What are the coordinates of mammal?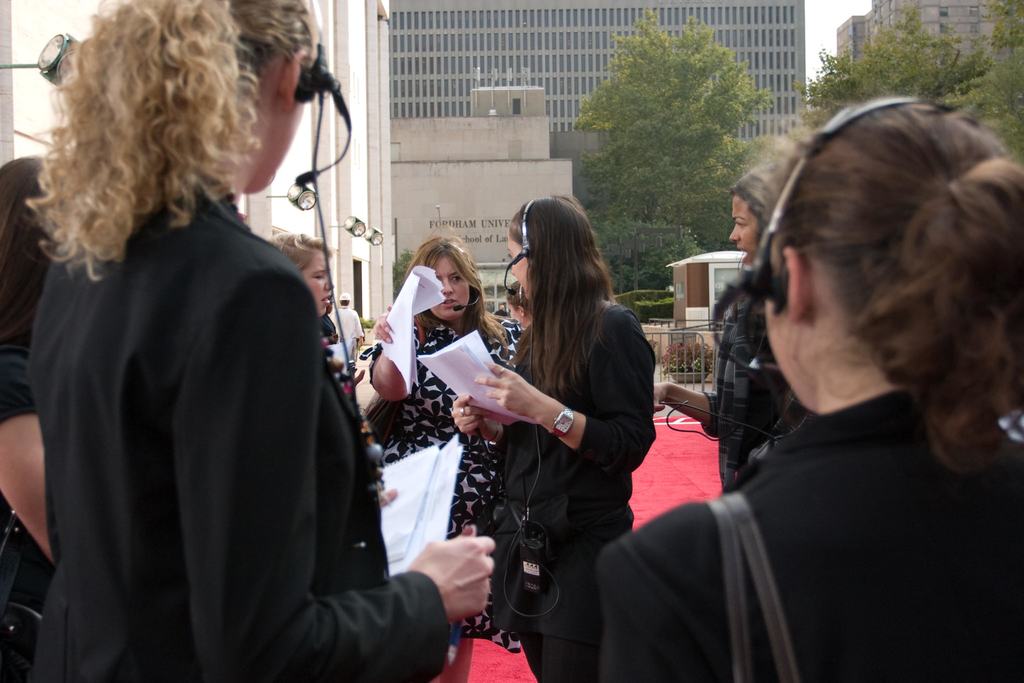
273:236:332:347.
